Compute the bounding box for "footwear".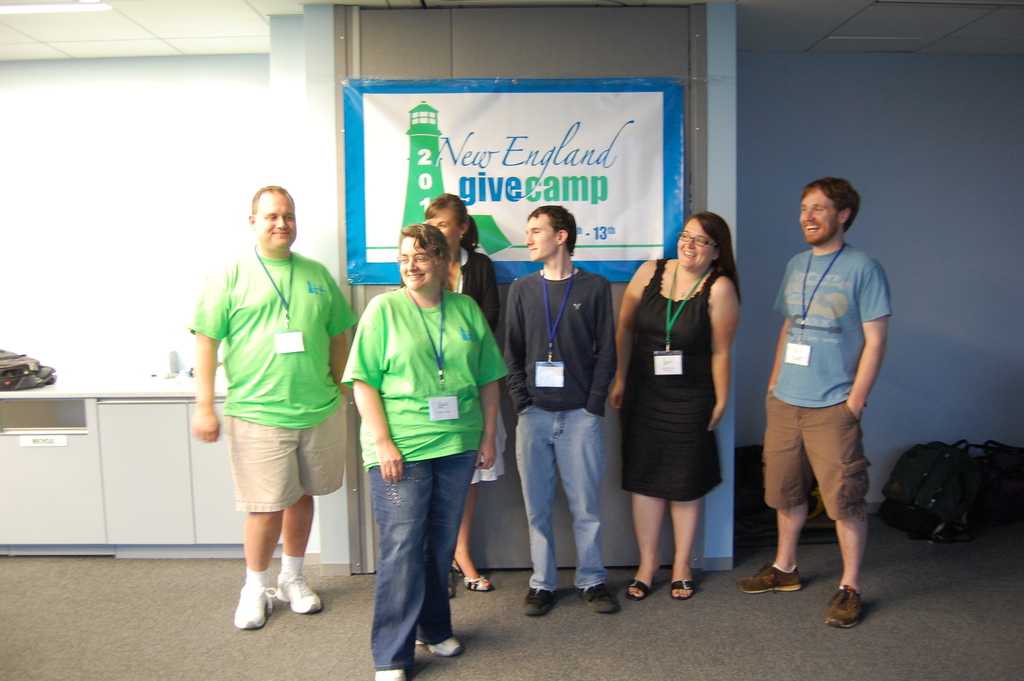
bbox=[735, 563, 799, 591].
